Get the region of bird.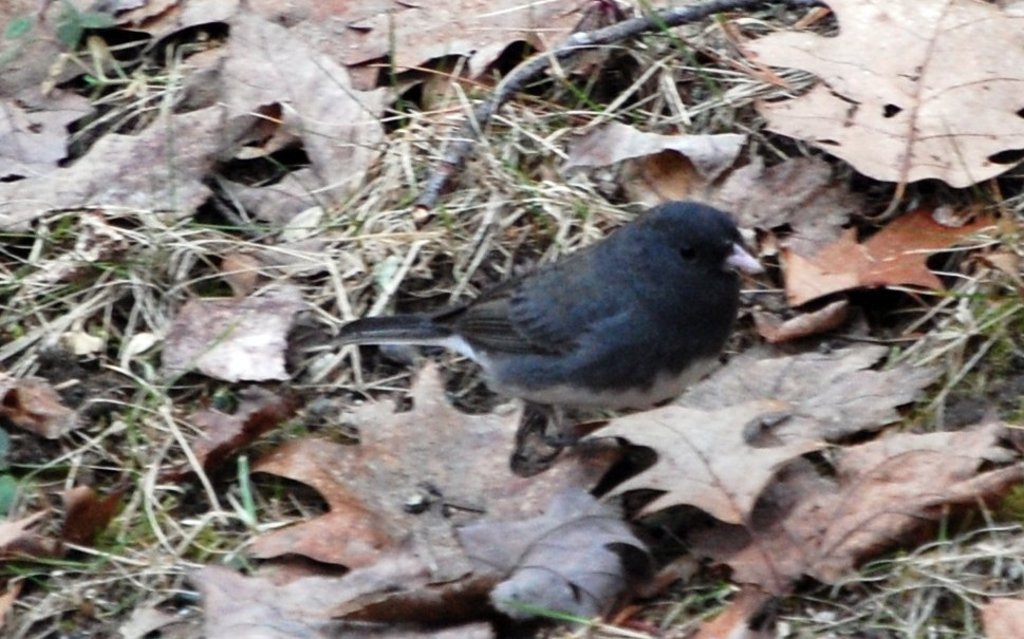
<bbox>299, 194, 770, 469</bbox>.
